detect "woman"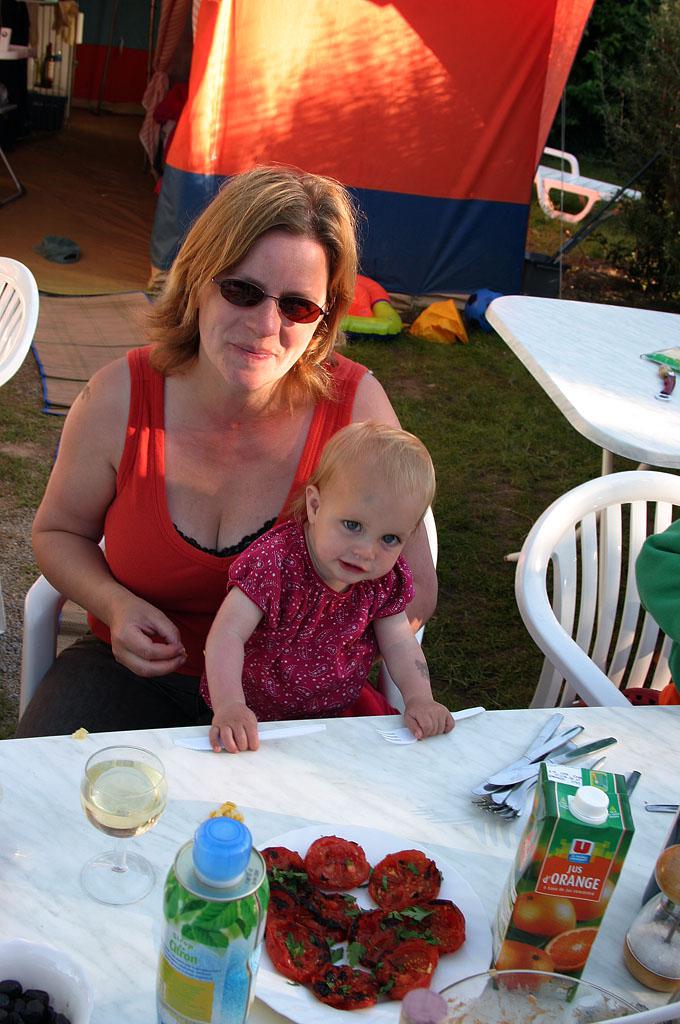
pyautogui.locateOnScreen(35, 176, 394, 747)
